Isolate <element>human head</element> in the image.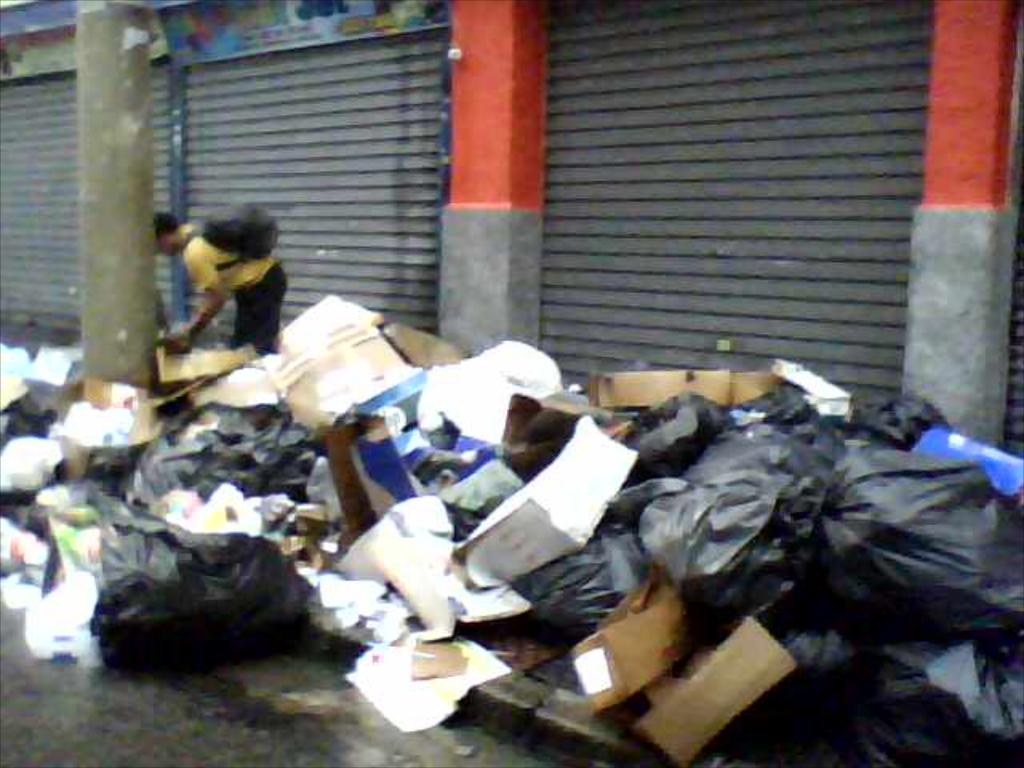
Isolated region: select_region(152, 211, 182, 259).
